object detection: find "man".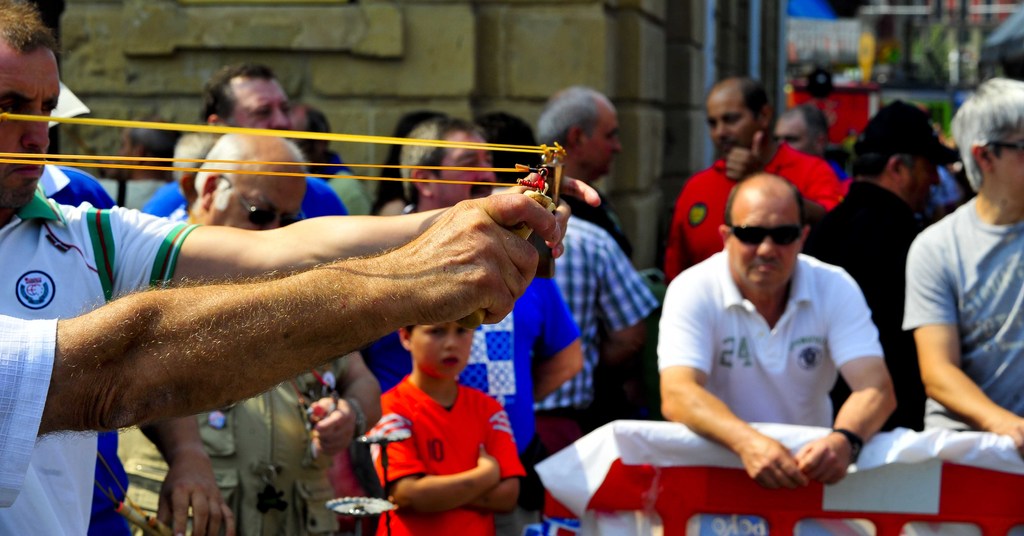
bbox=(803, 96, 959, 428).
